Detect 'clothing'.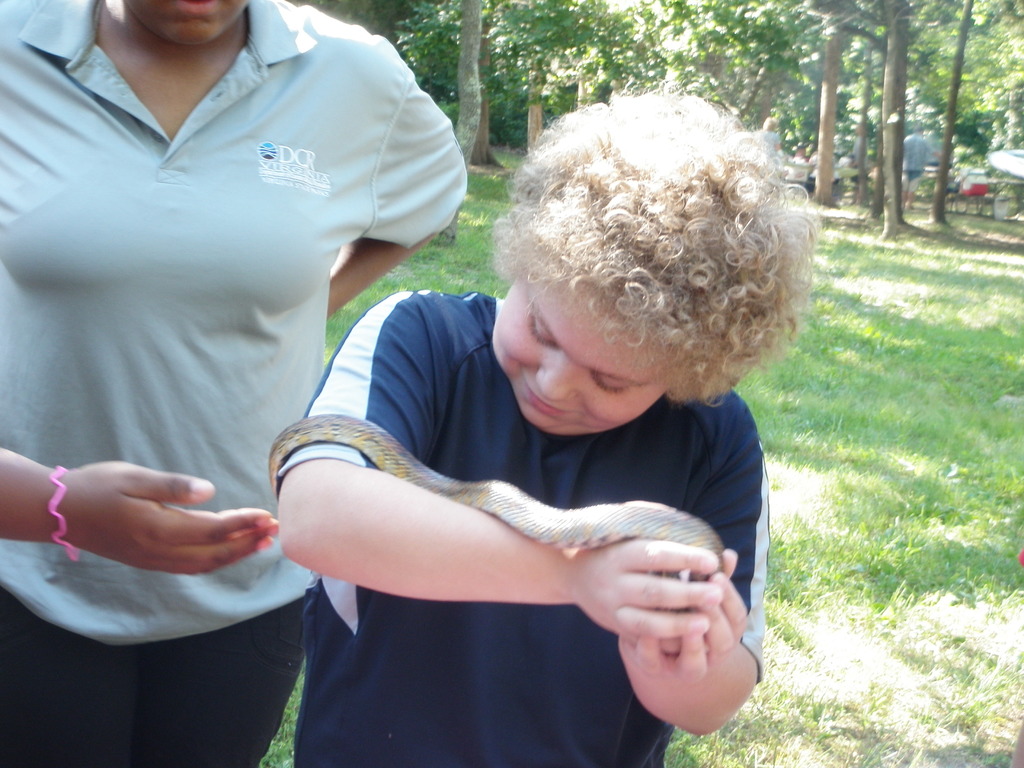
Detected at pyautogui.locateOnScreen(270, 269, 779, 767).
